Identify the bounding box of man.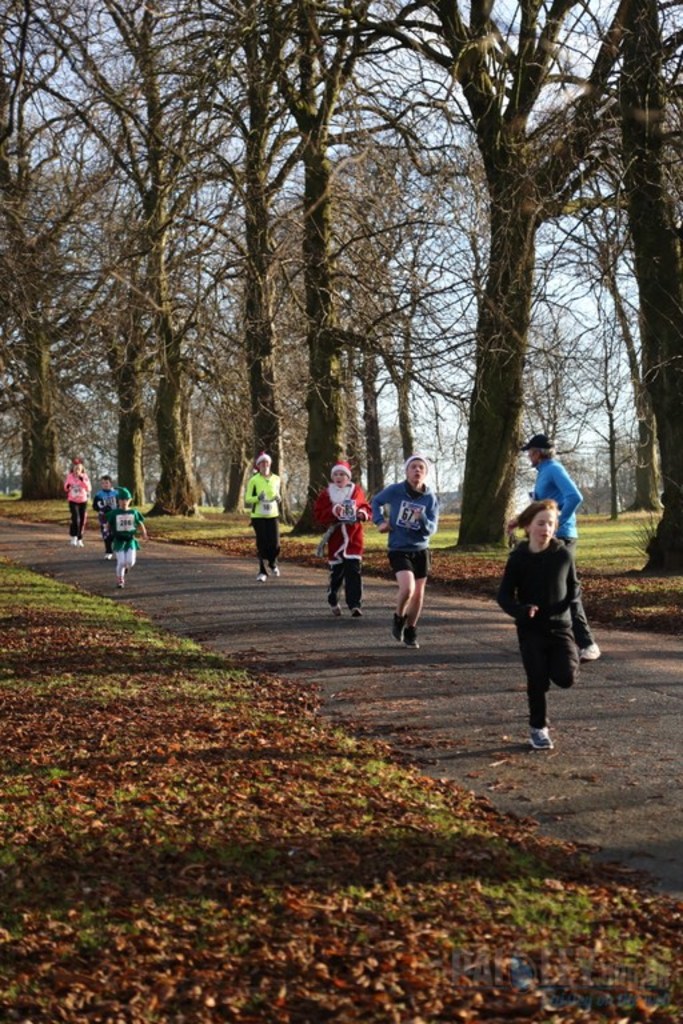
x1=368, y1=461, x2=452, y2=641.
